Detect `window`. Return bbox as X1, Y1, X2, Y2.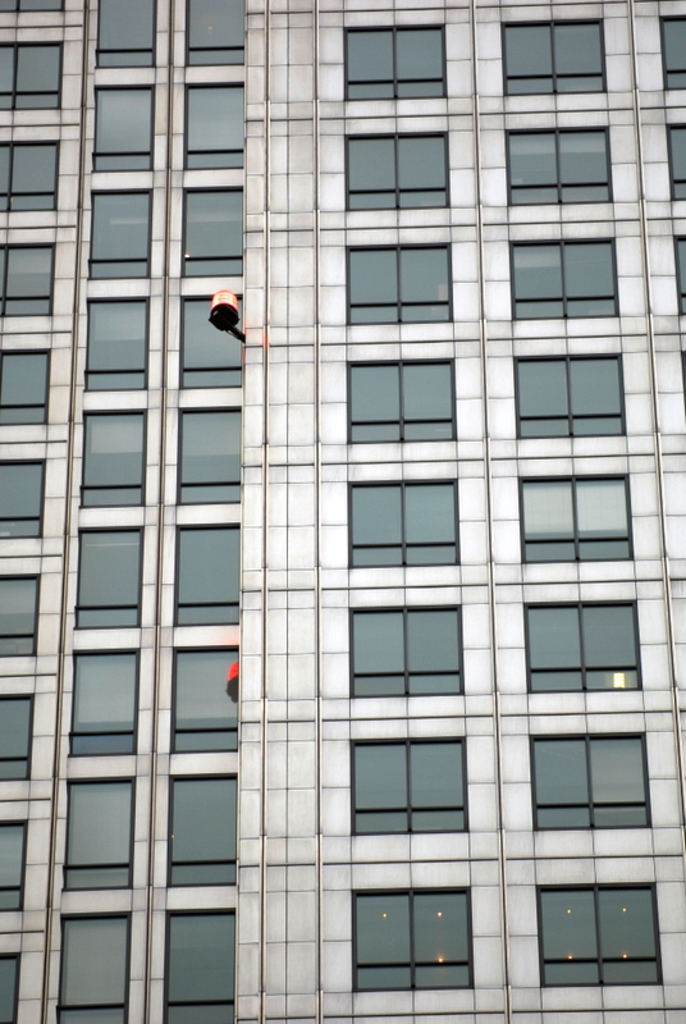
88, 76, 154, 174.
